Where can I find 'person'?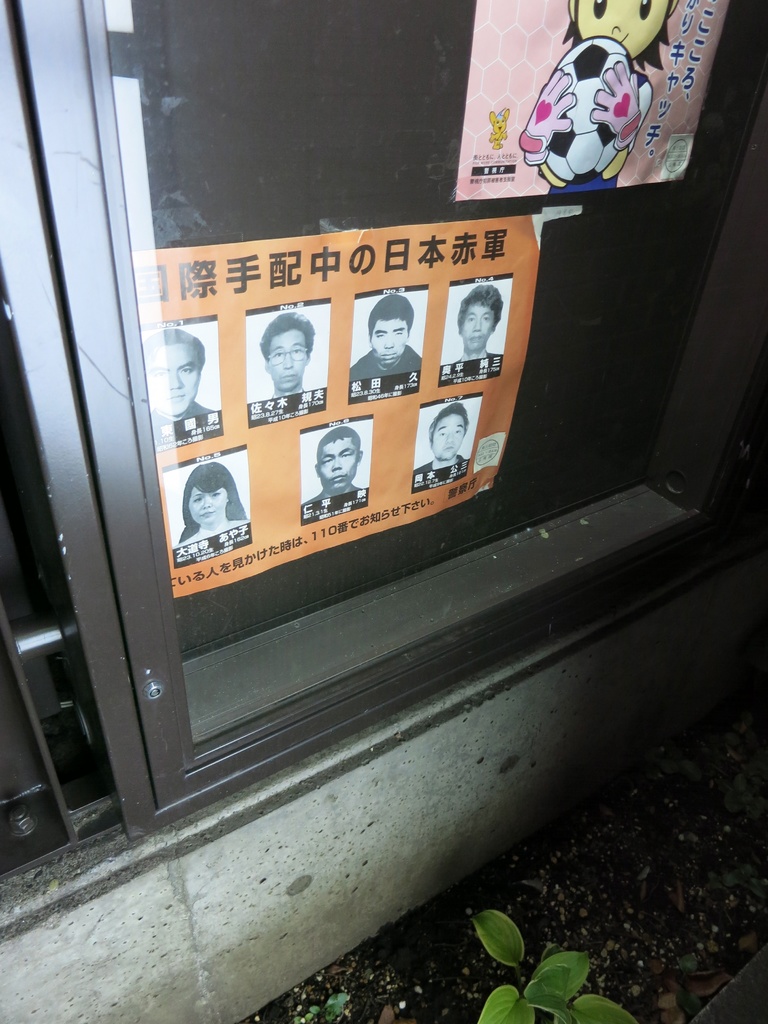
You can find it at 416, 402, 472, 470.
